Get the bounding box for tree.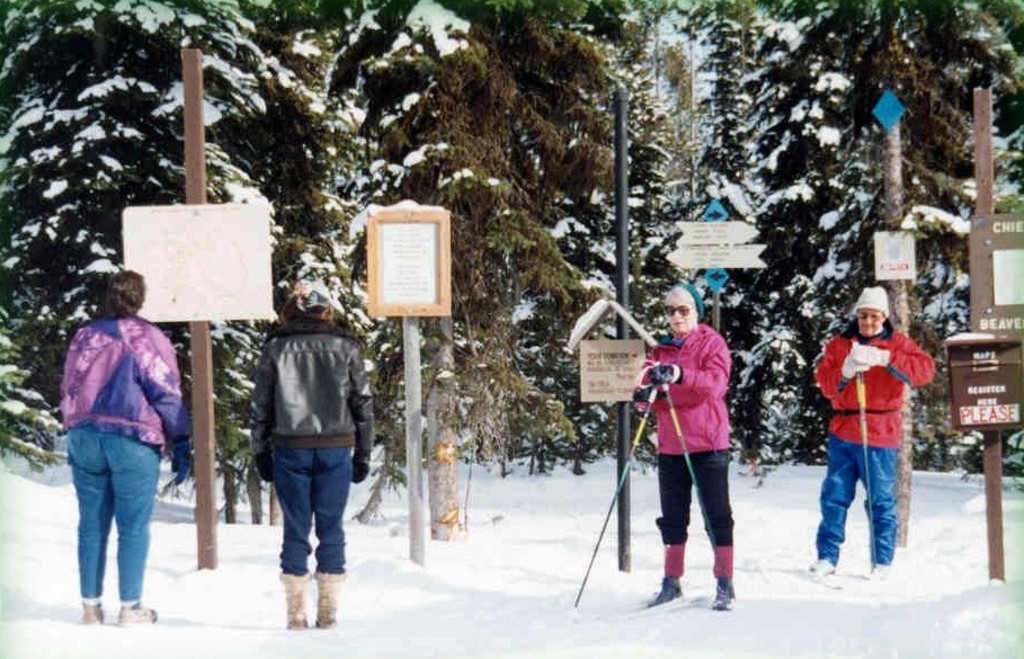
(713,1,1023,479).
